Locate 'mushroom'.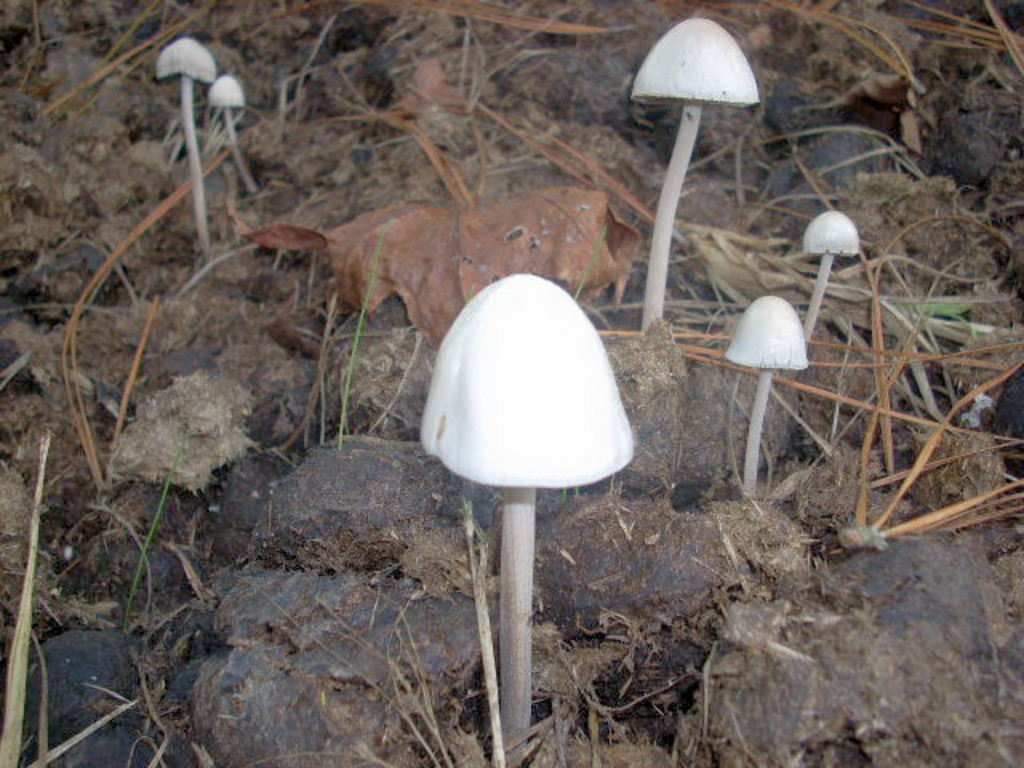
Bounding box: l=418, t=275, r=632, b=766.
